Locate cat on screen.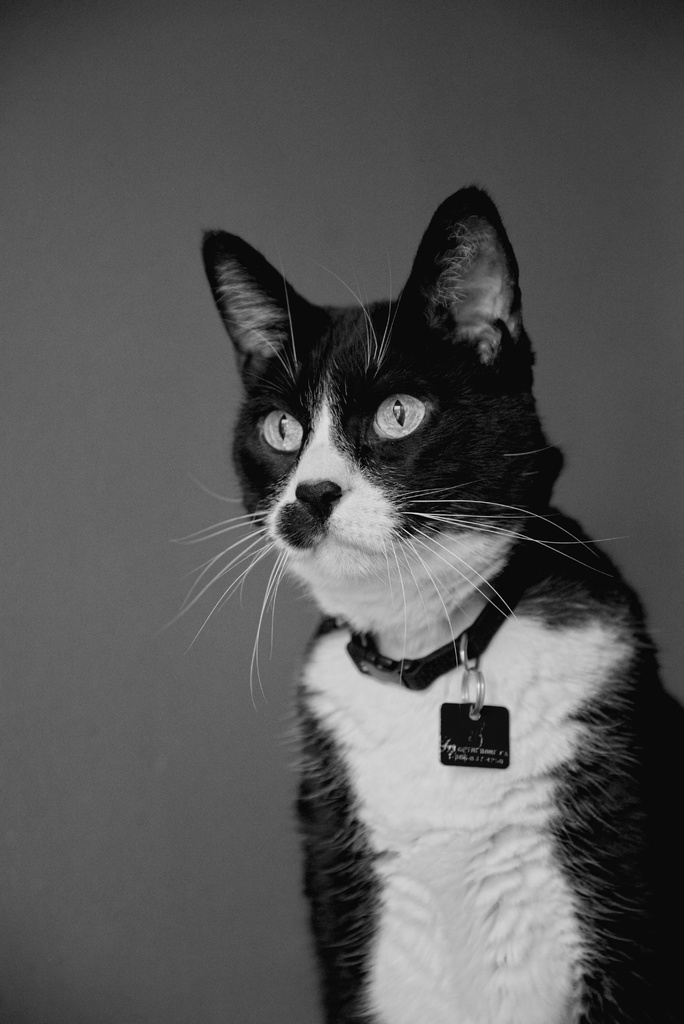
On screen at <region>167, 183, 683, 1021</region>.
